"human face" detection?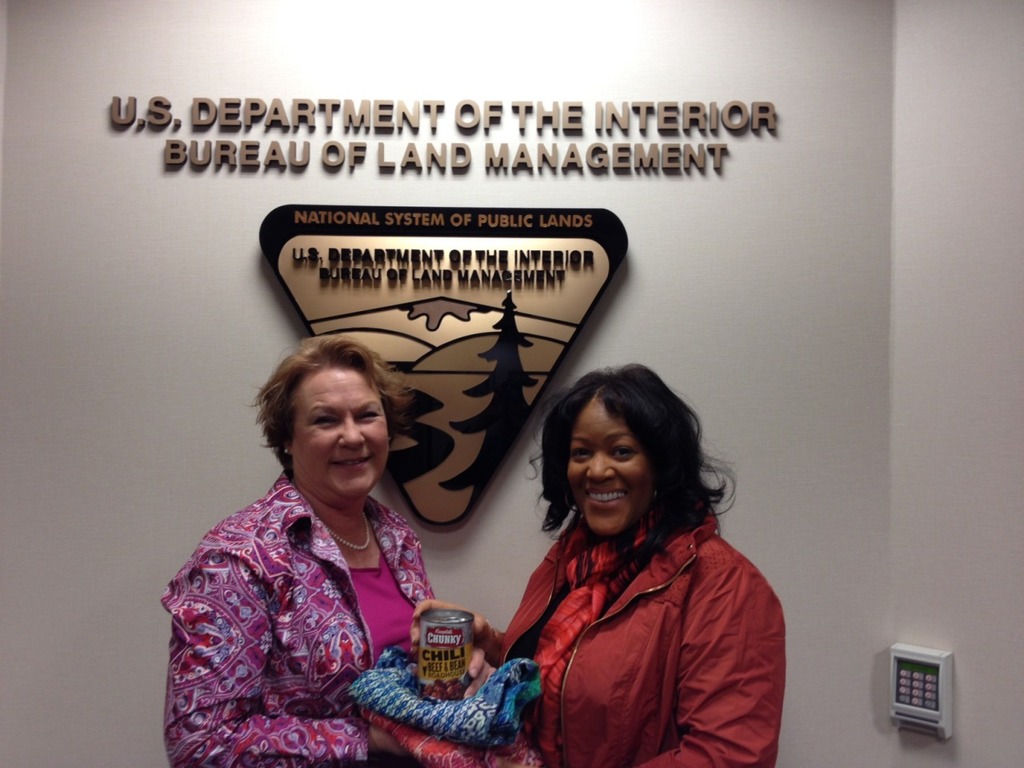
l=567, t=399, r=653, b=539
